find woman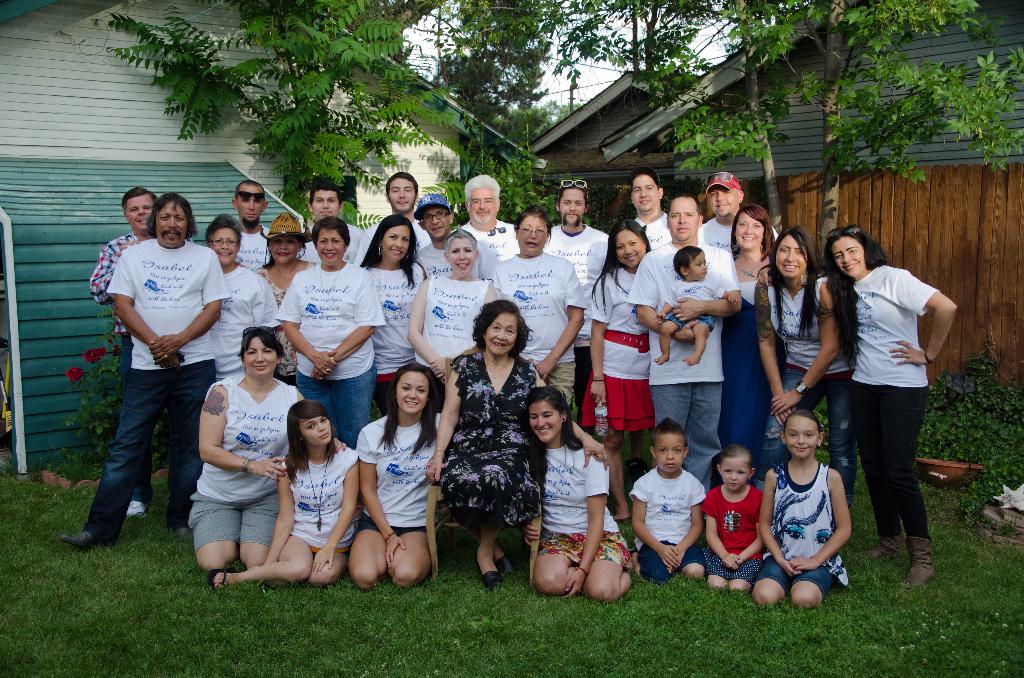
region(490, 204, 593, 415)
